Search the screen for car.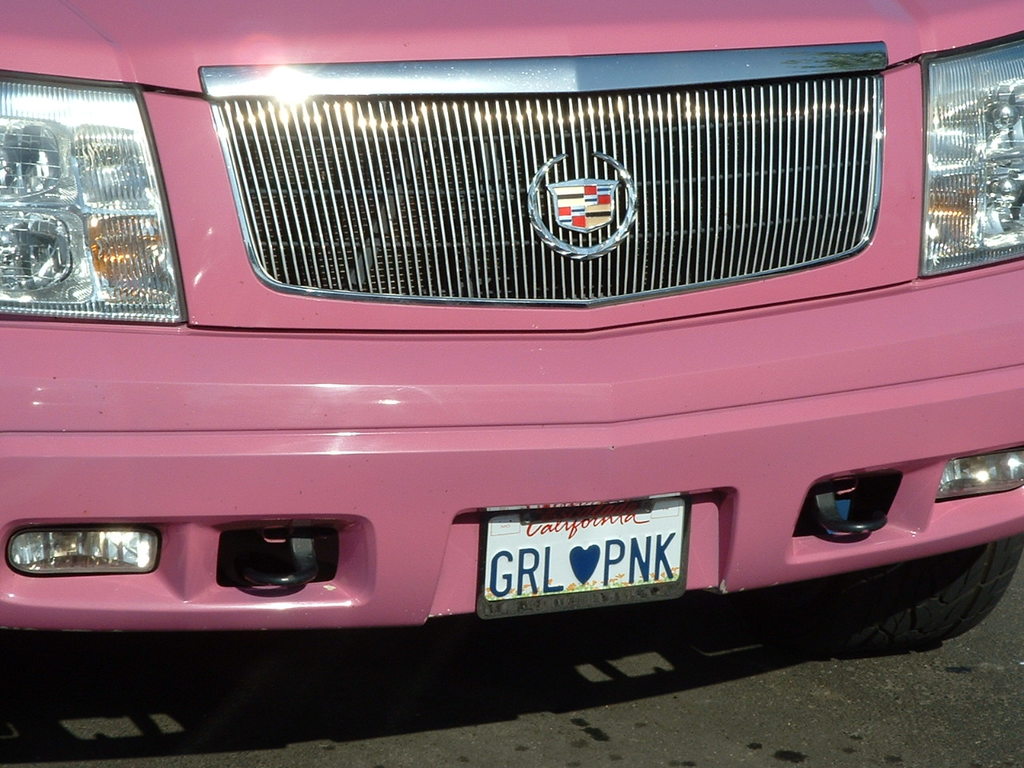
Found at {"x1": 0, "y1": 0, "x2": 1023, "y2": 670}.
